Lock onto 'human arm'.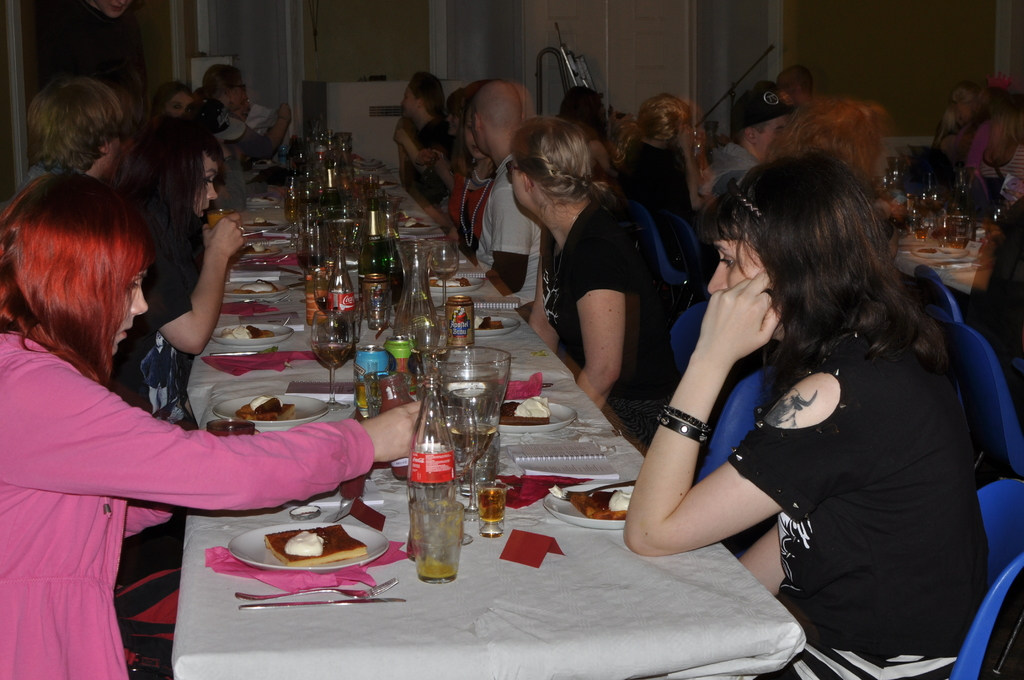
Locked: bbox=[570, 234, 642, 407].
